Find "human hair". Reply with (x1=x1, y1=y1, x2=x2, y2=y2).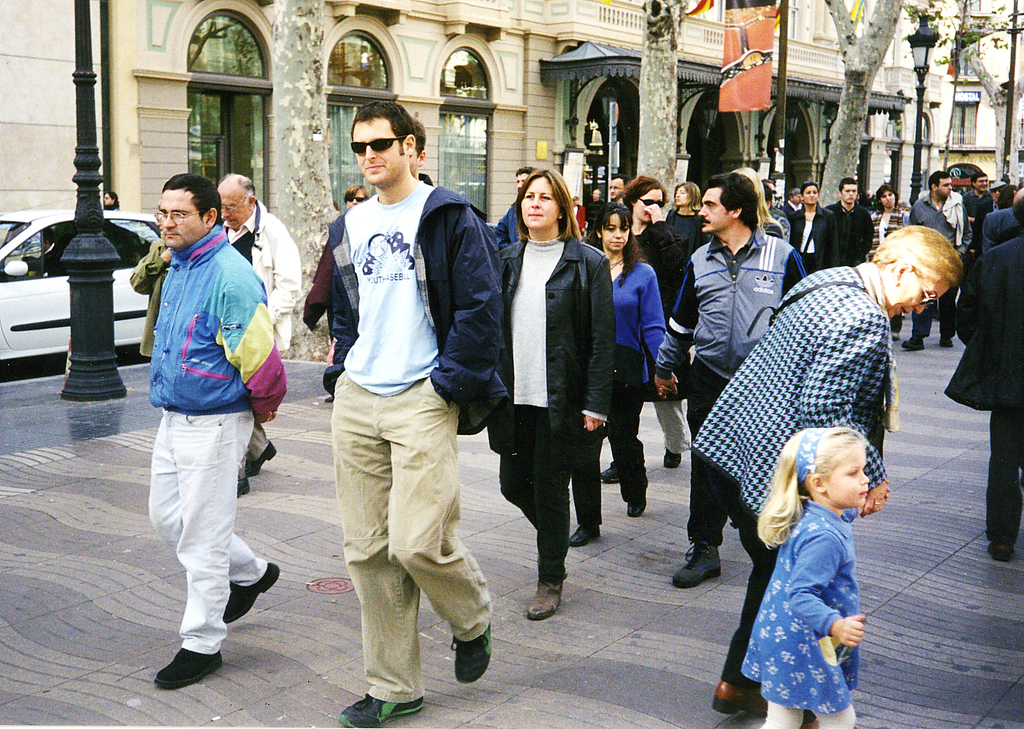
(x1=674, y1=183, x2=702, y2=216).
